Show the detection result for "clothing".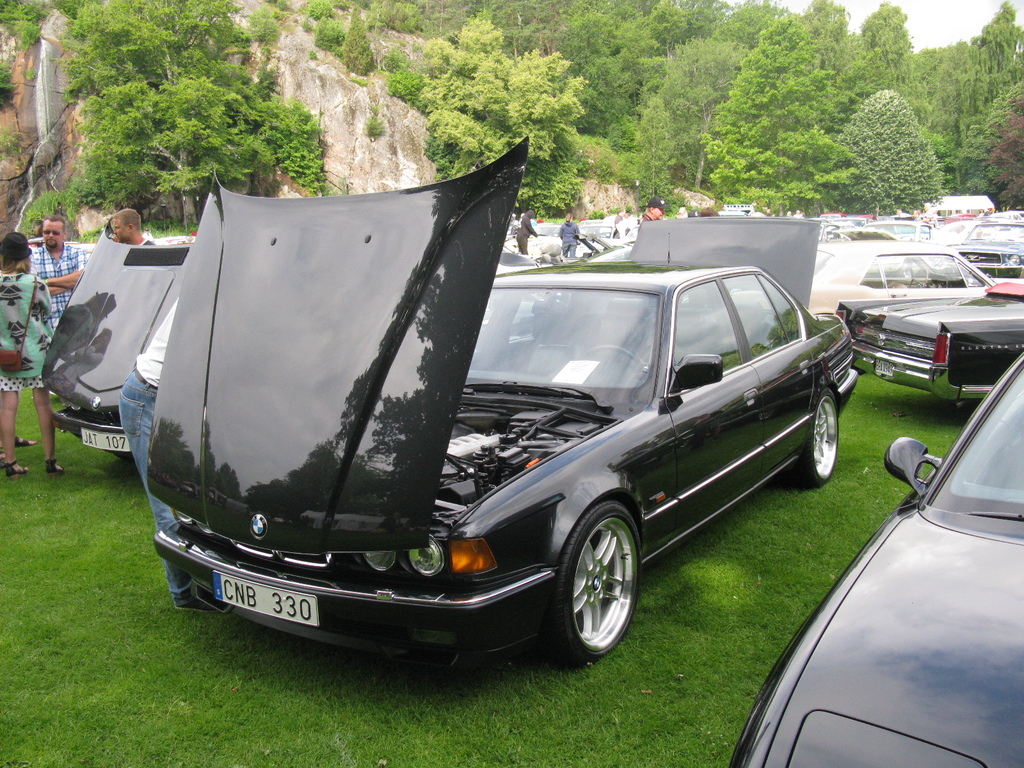
crop(115, 236, 156, 244).
